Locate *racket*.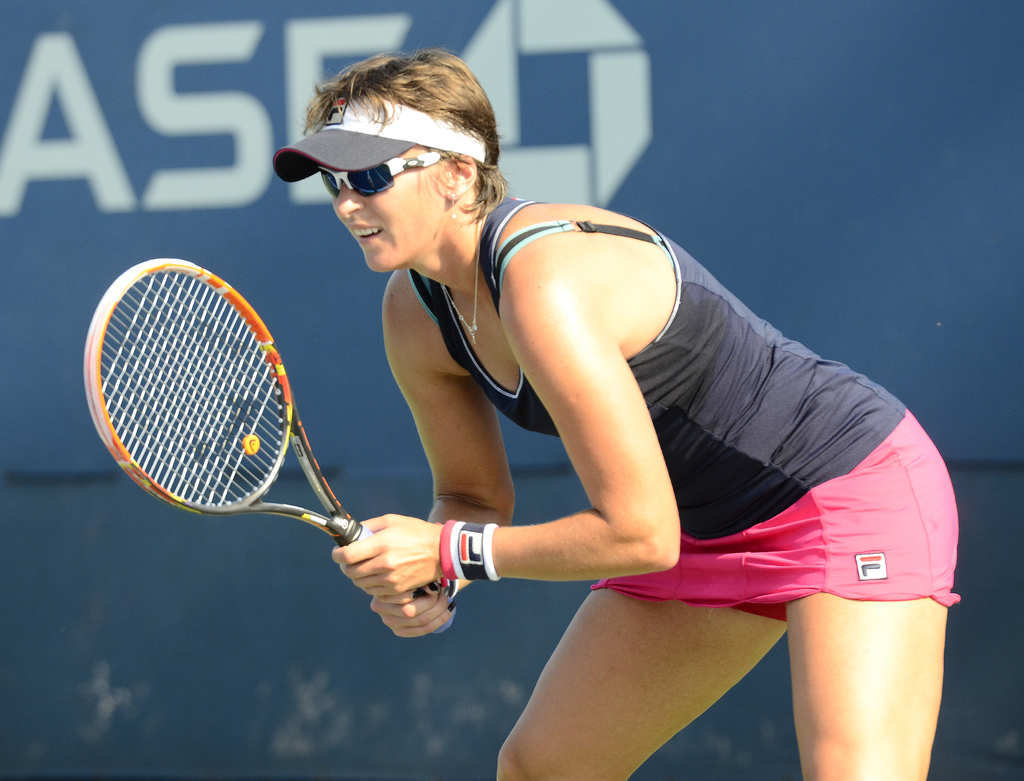
Bounding box: bbox=[77, 254, 455, 631].
